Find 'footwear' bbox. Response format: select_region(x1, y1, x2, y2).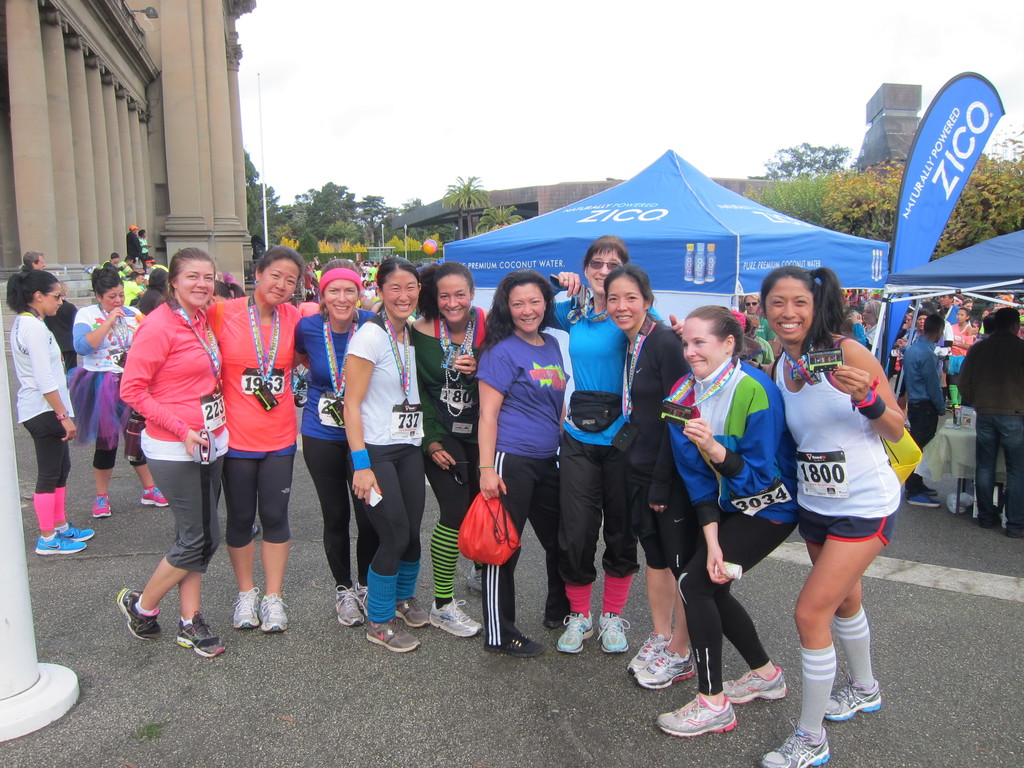
select_region(904, 486, 935, 496).
